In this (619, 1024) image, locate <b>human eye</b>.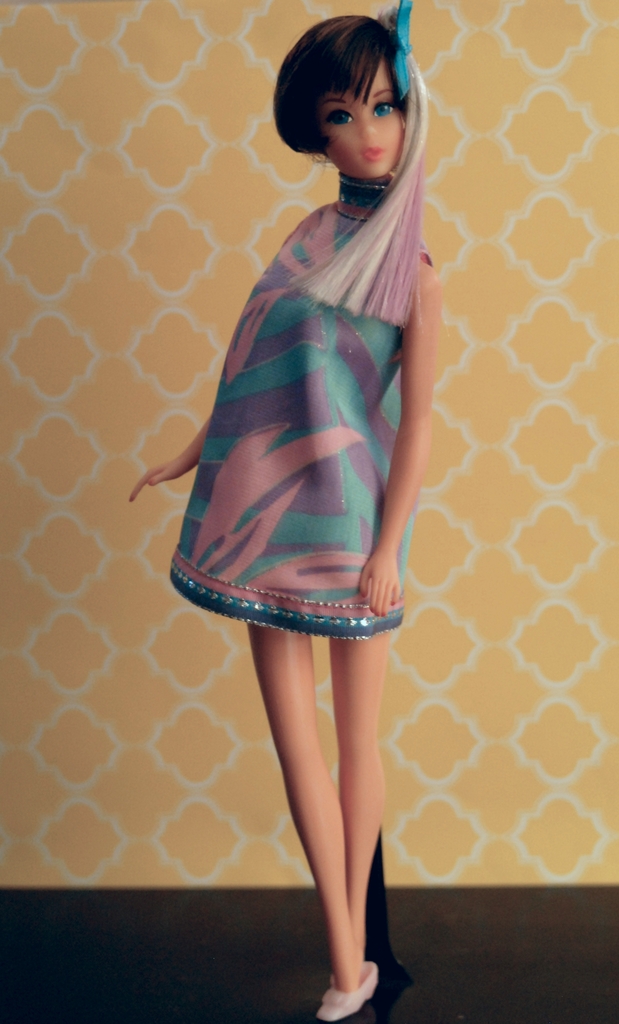
Bounding box: crop(323, 104, 360, 128).
